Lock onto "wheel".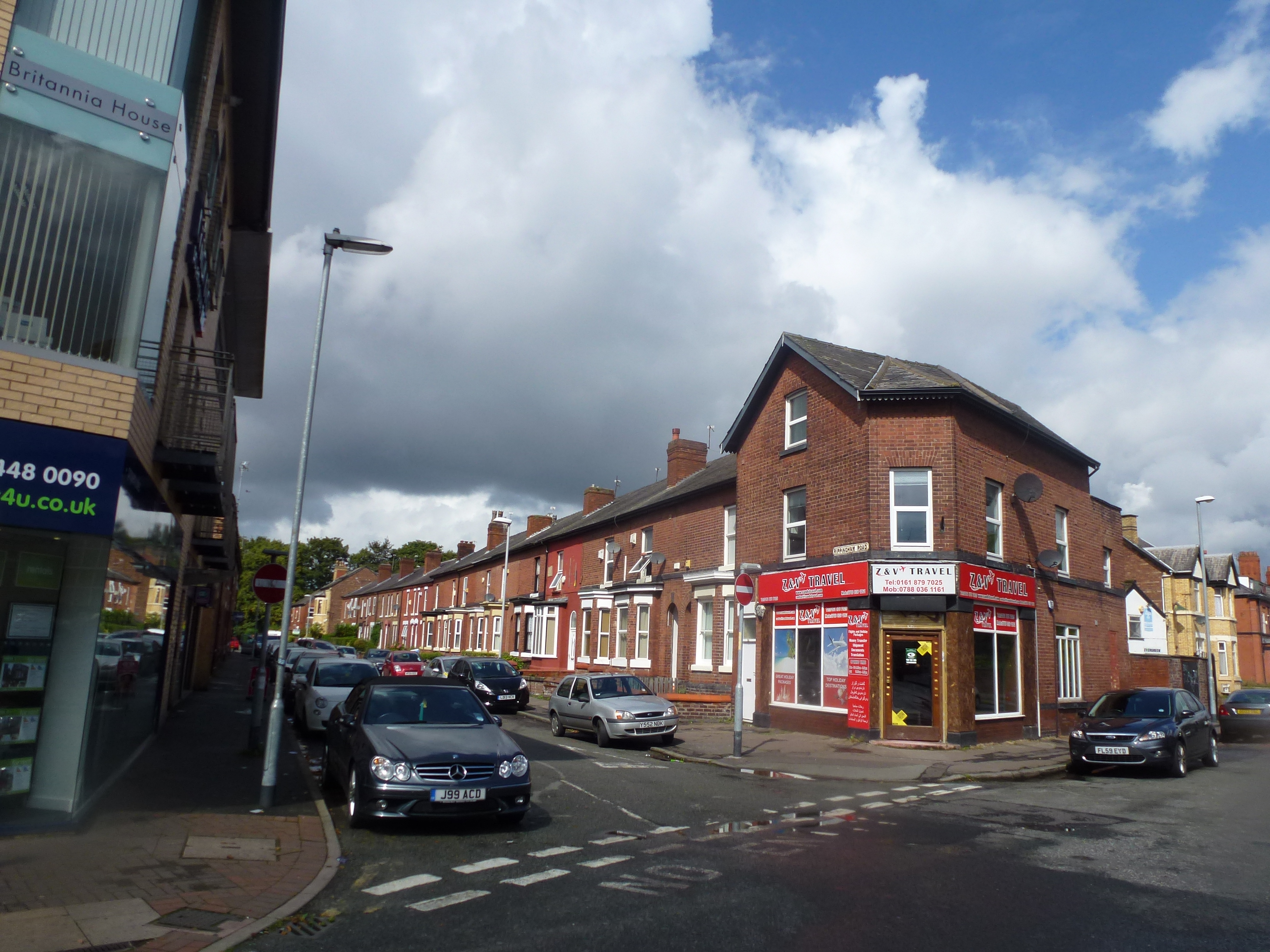
Locked: (x1=162, y1=210, x2=167, y2=216).
